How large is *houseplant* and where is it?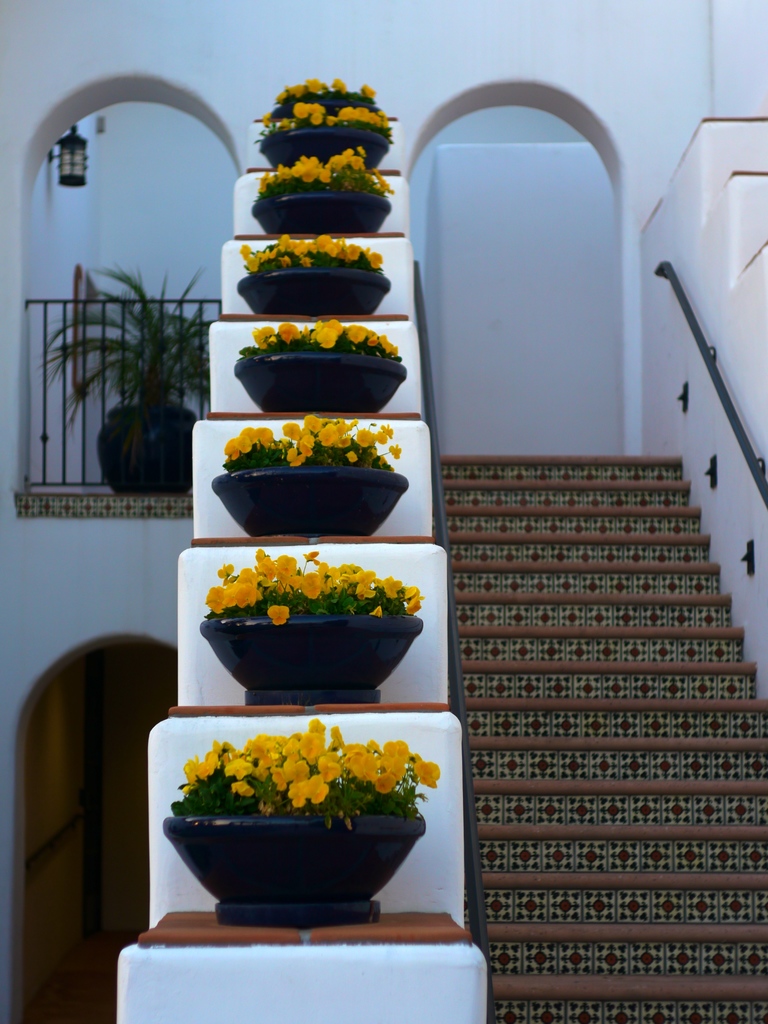
Bounding box: [195,540,405,705].
